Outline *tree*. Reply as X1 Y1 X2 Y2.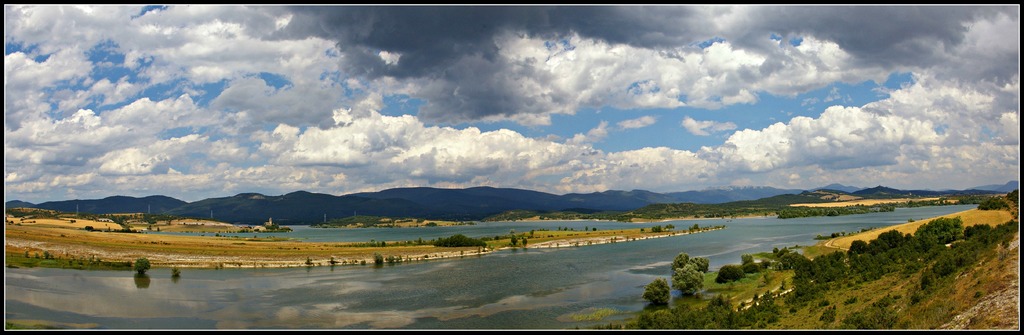
643 279 671 308.
